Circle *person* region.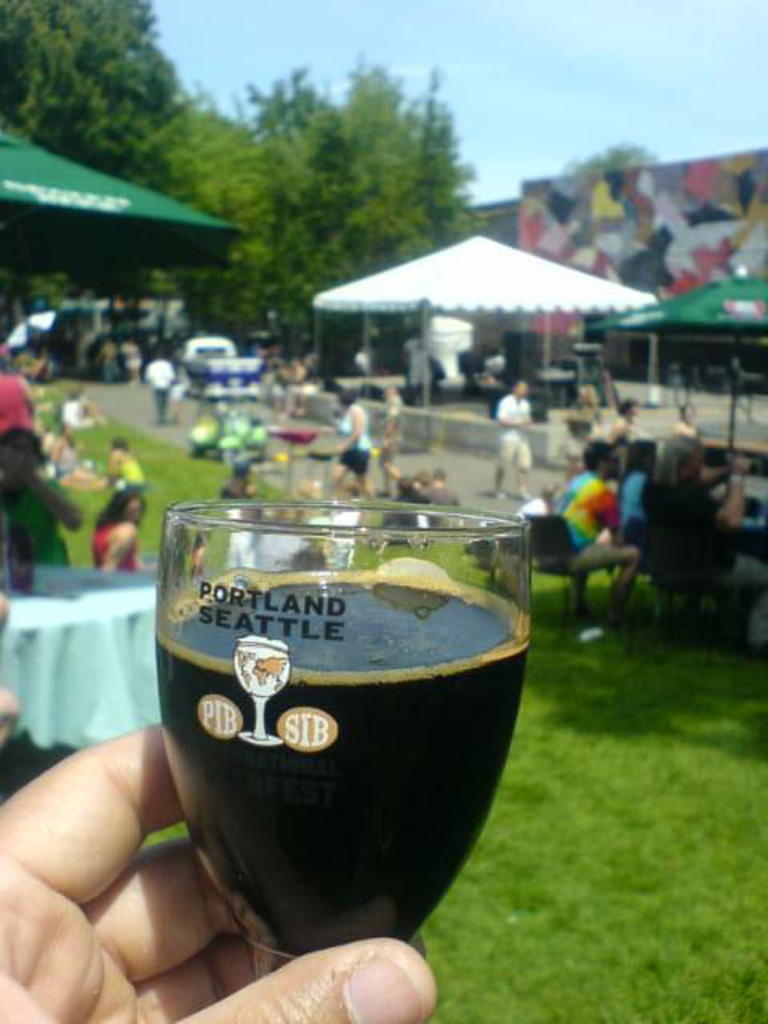
Region: detection(610, 400, 642, 450).
